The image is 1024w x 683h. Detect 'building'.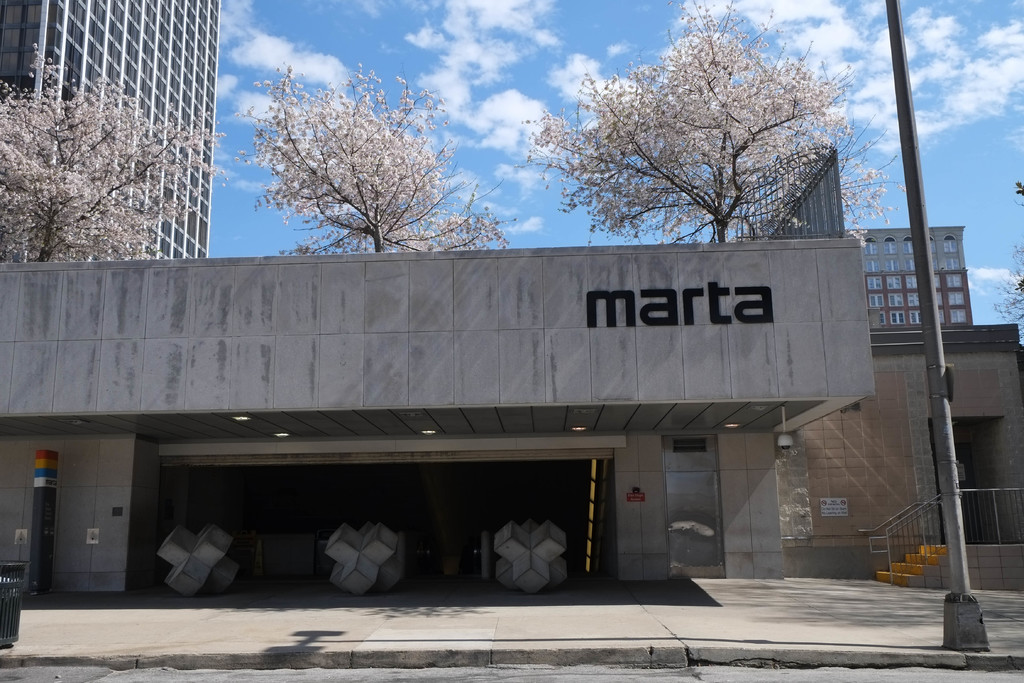
Detection: x1=0, y1=236, x2=875, y2=605.
